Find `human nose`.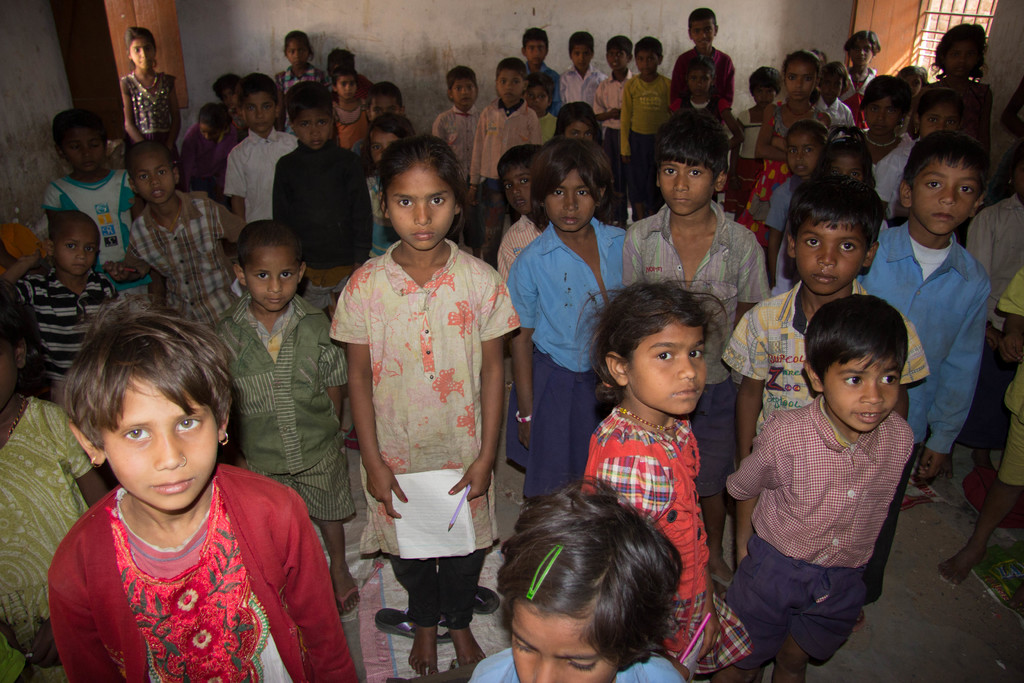
rect(936, 125, 945, 131).
